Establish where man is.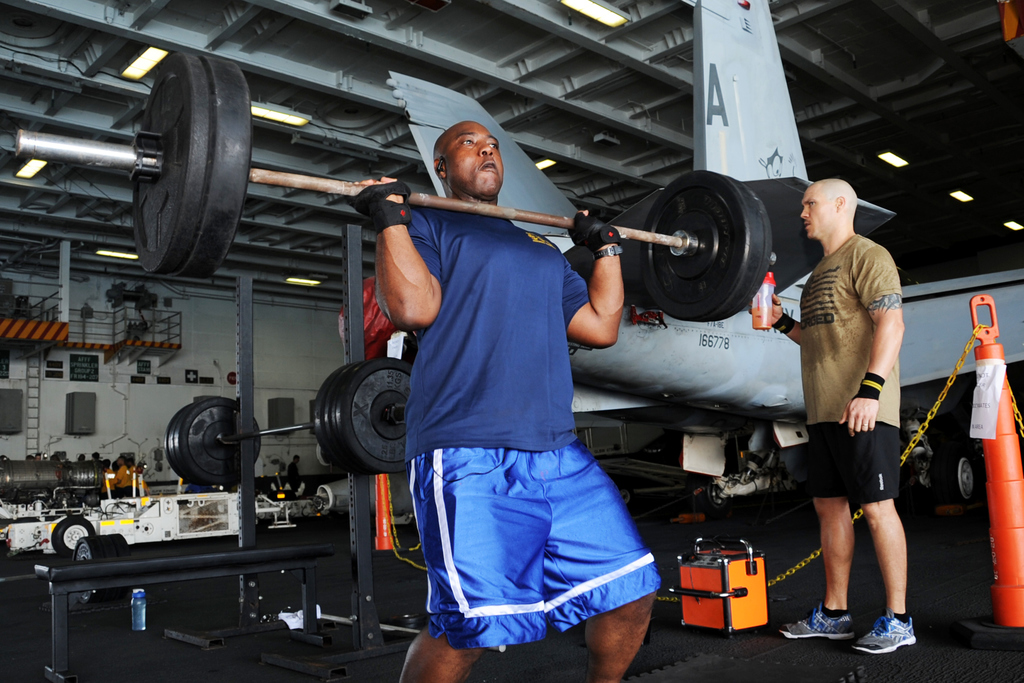
Established at x1=774, y1=161, x2=931, y2=655.
